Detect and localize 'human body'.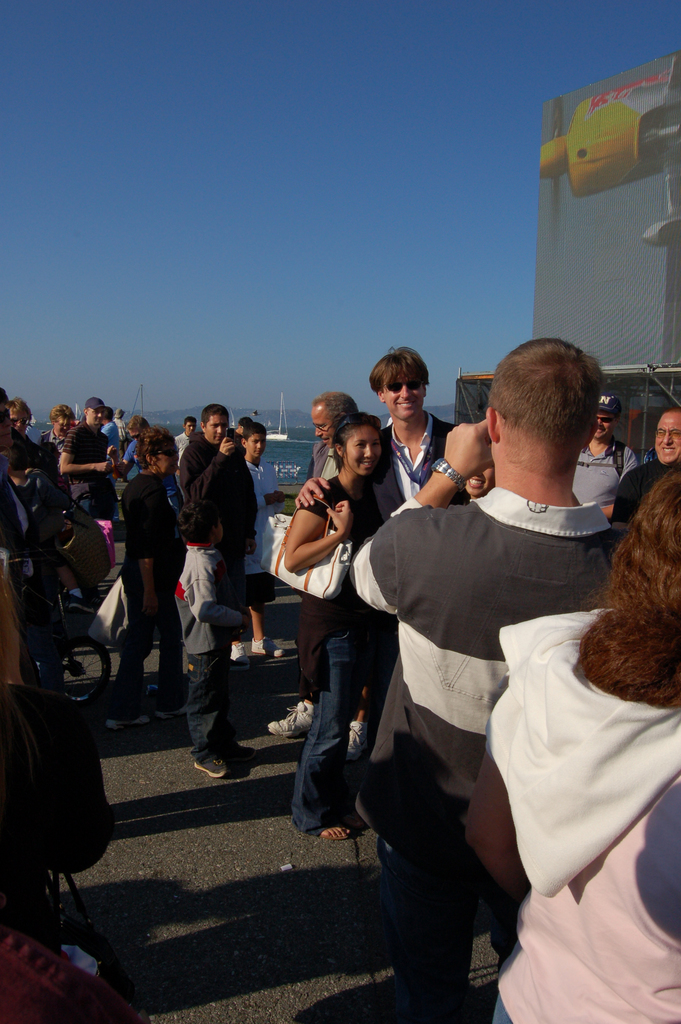
Localized at 106,470,188,719.
